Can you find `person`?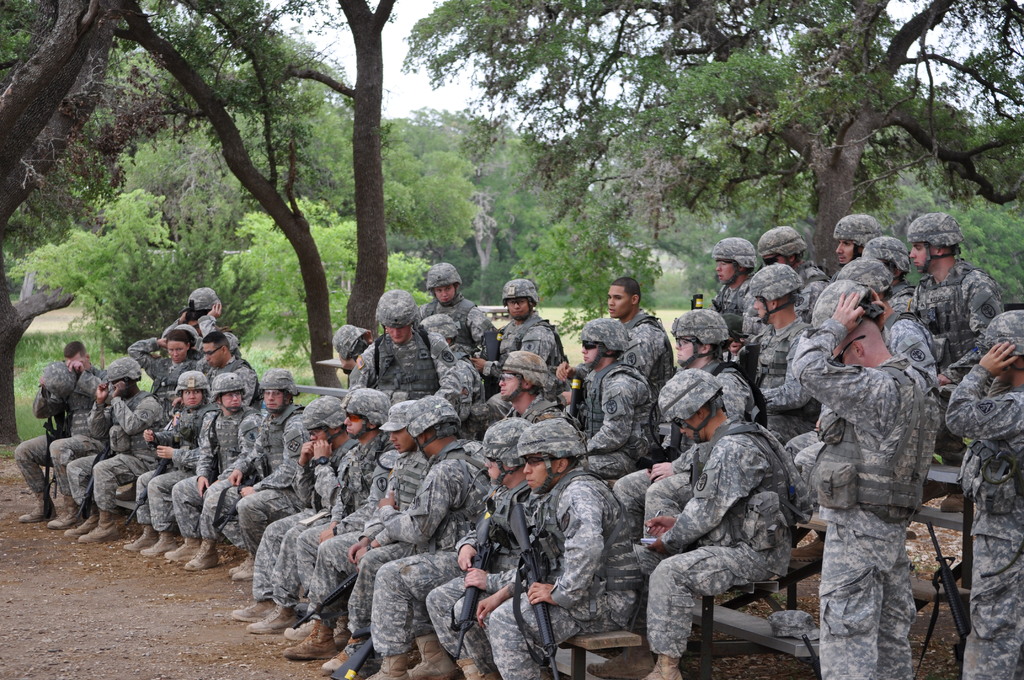
Yes, bounding box: 344, 286, 458, 403.
